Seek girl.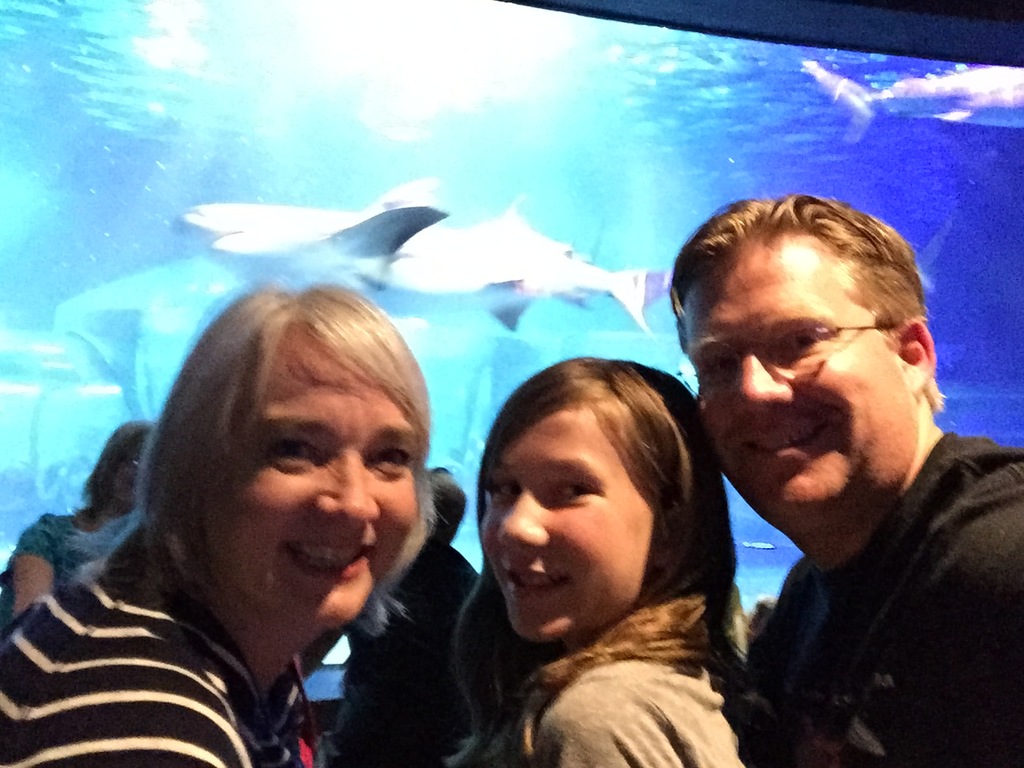
[447,354,765,767].
